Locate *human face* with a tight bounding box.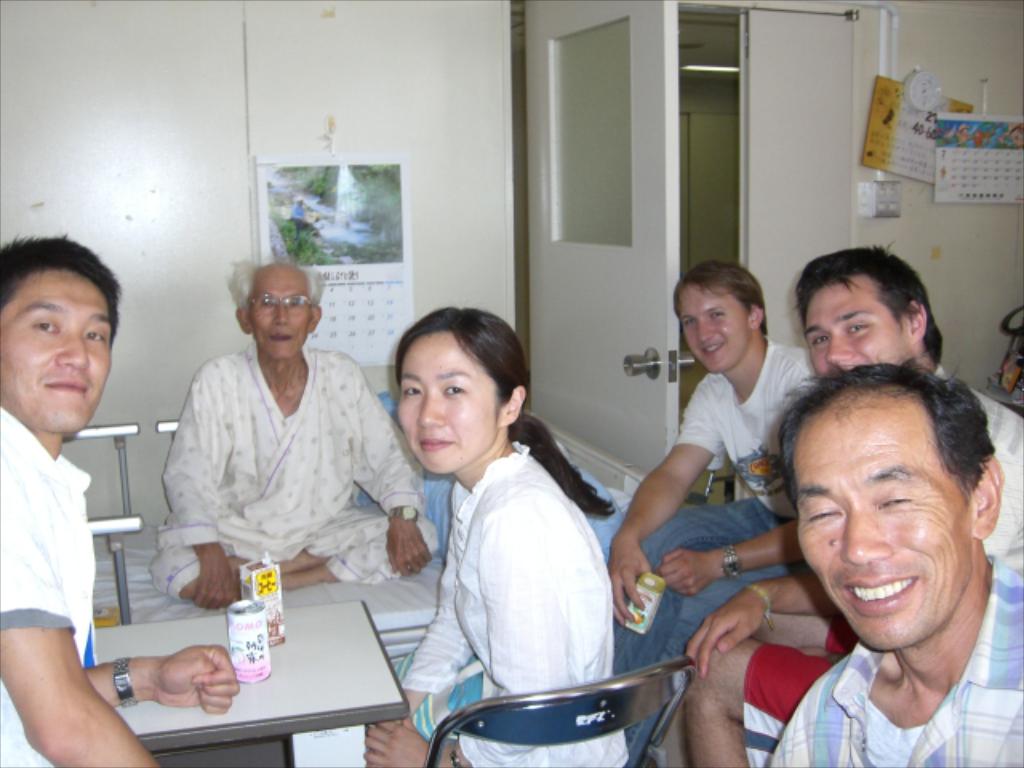
[797, 414, 960, 650].
